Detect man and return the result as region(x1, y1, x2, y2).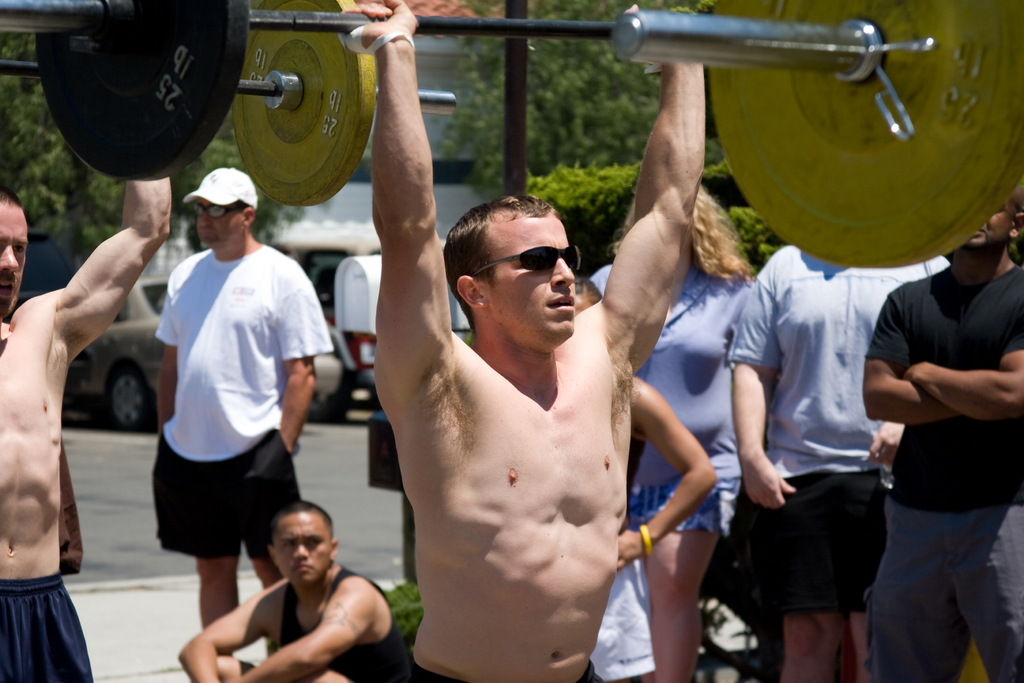
region(0, 174, 172, 682).
